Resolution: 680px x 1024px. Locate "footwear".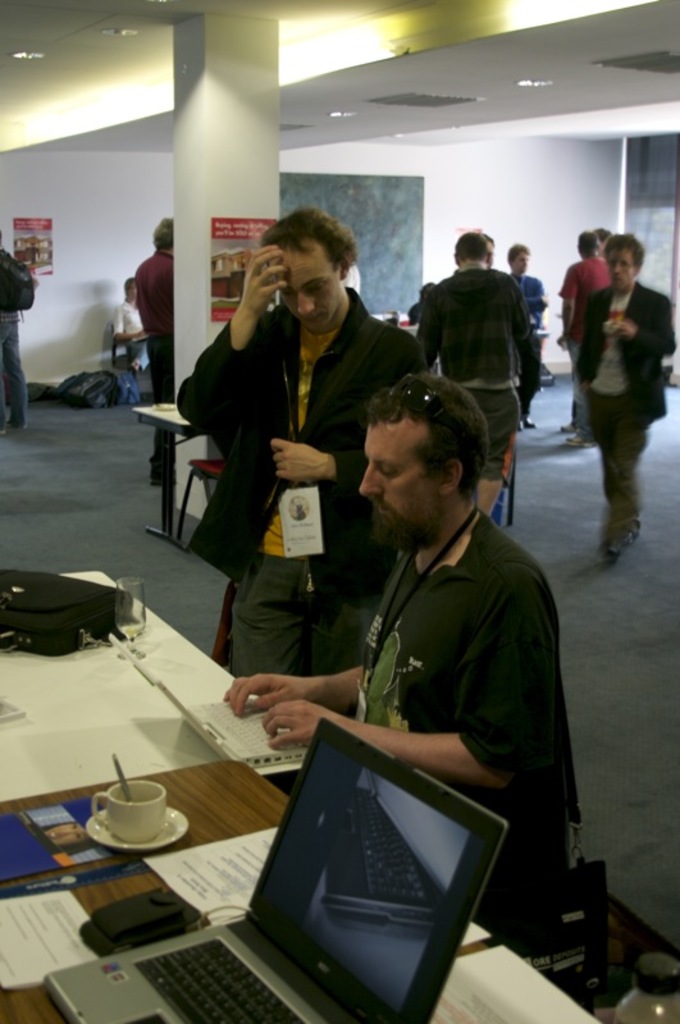
(572, 430, 597, 444).
